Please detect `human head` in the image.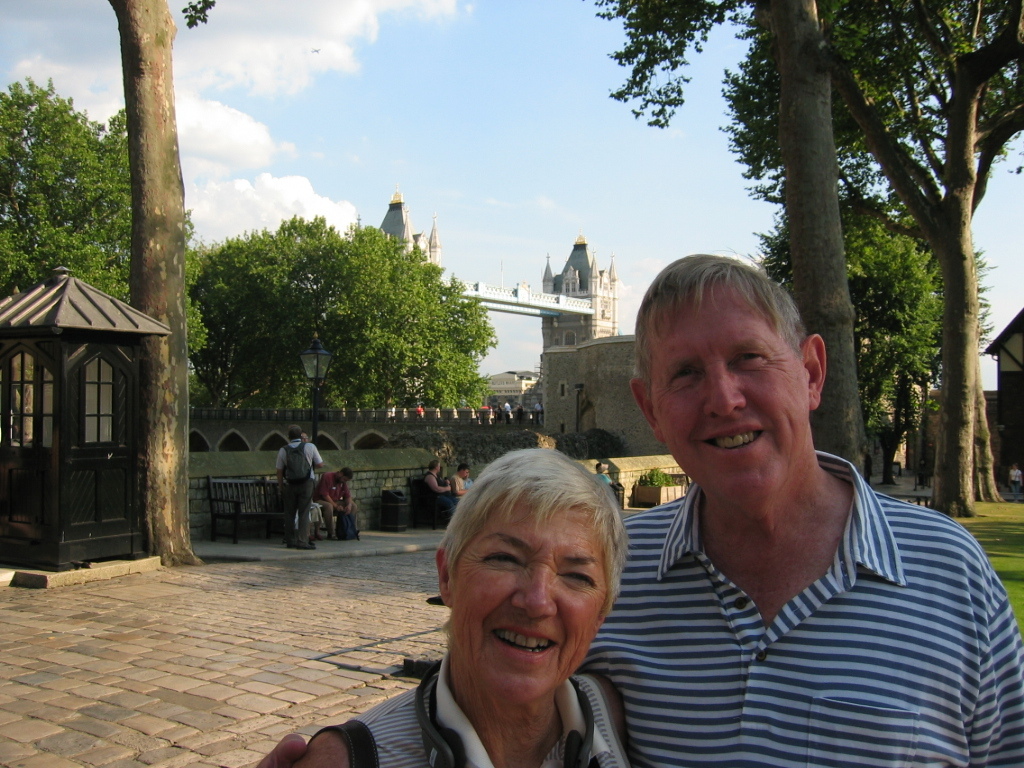
630/253/828/507.
